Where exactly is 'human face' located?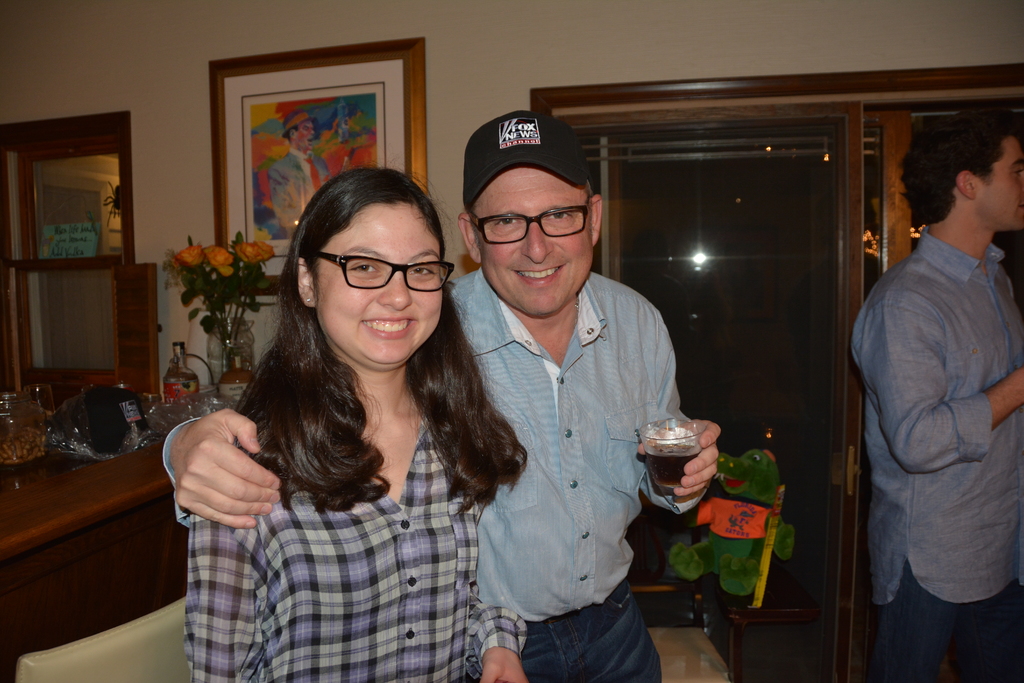
Its bounding box is box(977, 161, 1022, 230).
